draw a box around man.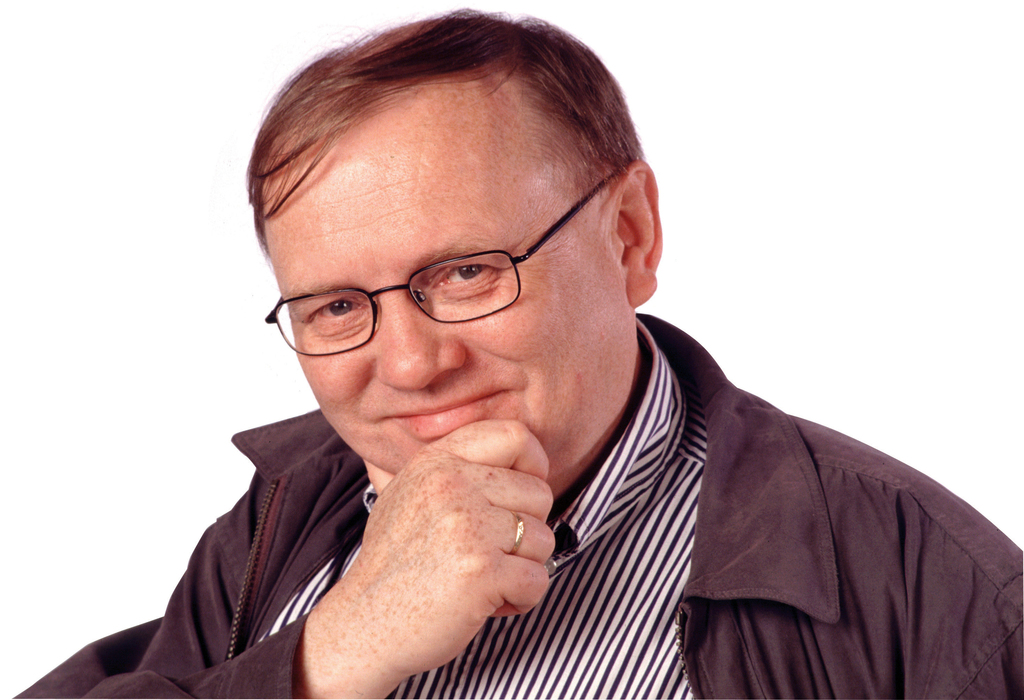
{"x1": 104, "y1": 33, "x2": 984, "y2": 699}.
